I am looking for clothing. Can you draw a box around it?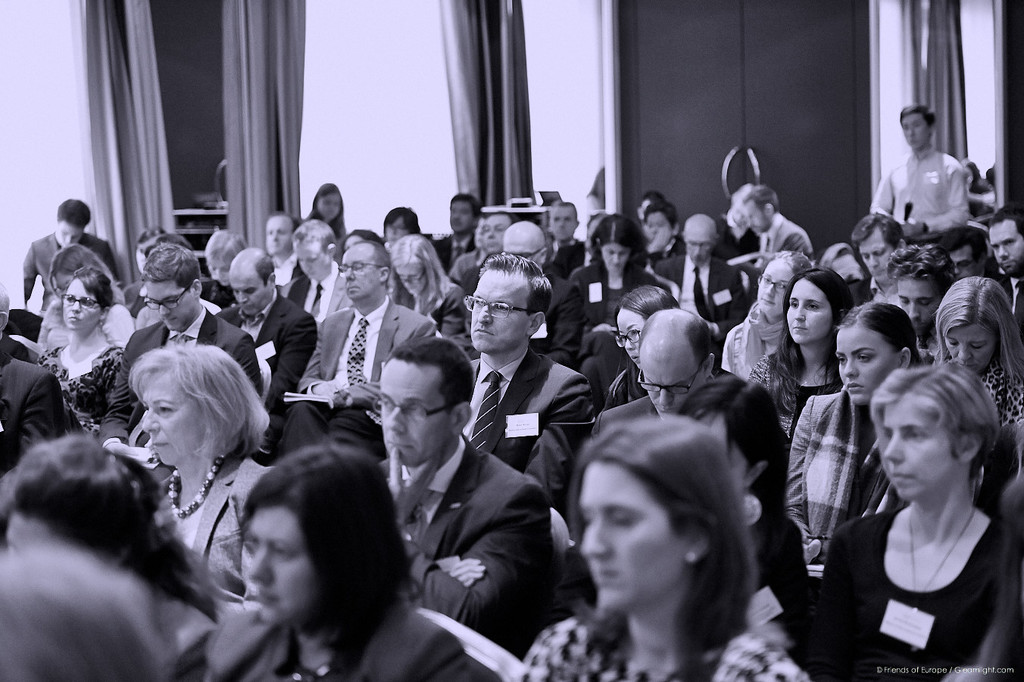
Sure, the bounding box is 362/388/561/668.
